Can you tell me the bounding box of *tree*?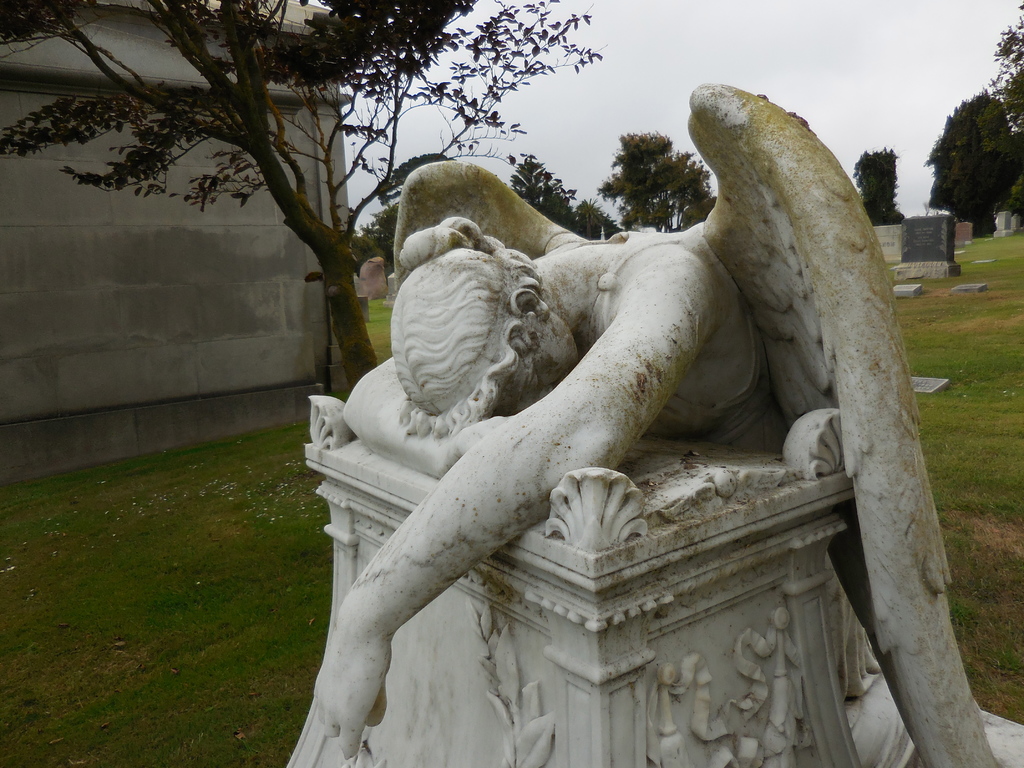
{"left": 595, "top": 120, "right": 712, "bottom": 232}.
